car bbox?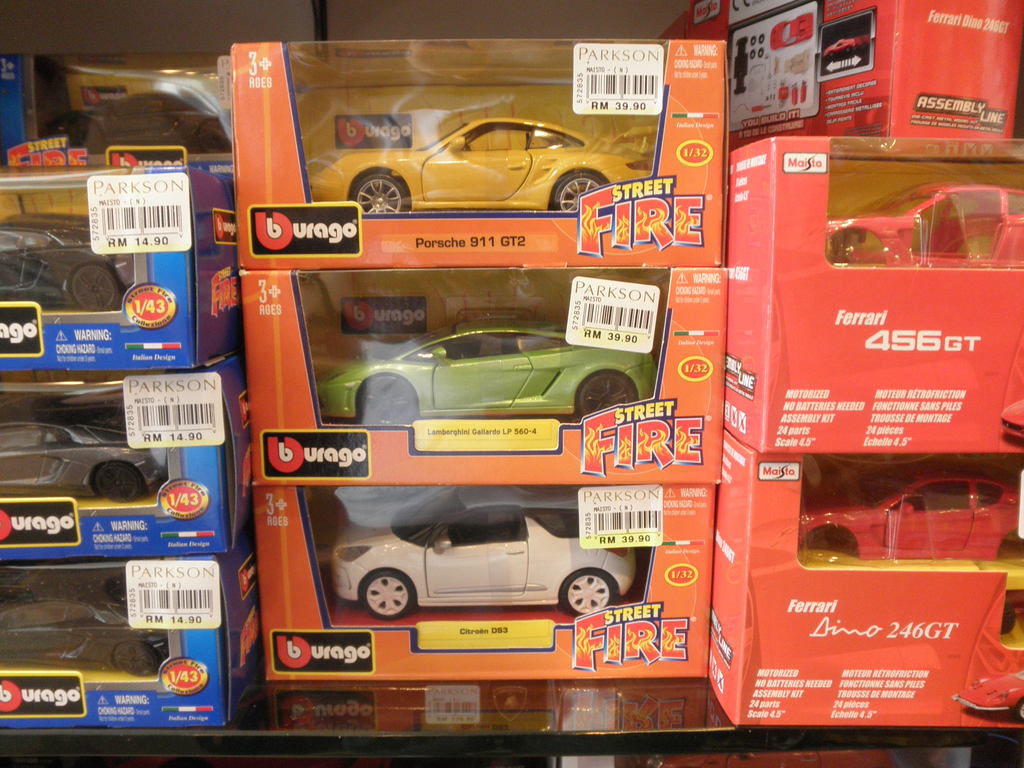
(x1=801, y1=476, x2=1017, y2=563)
